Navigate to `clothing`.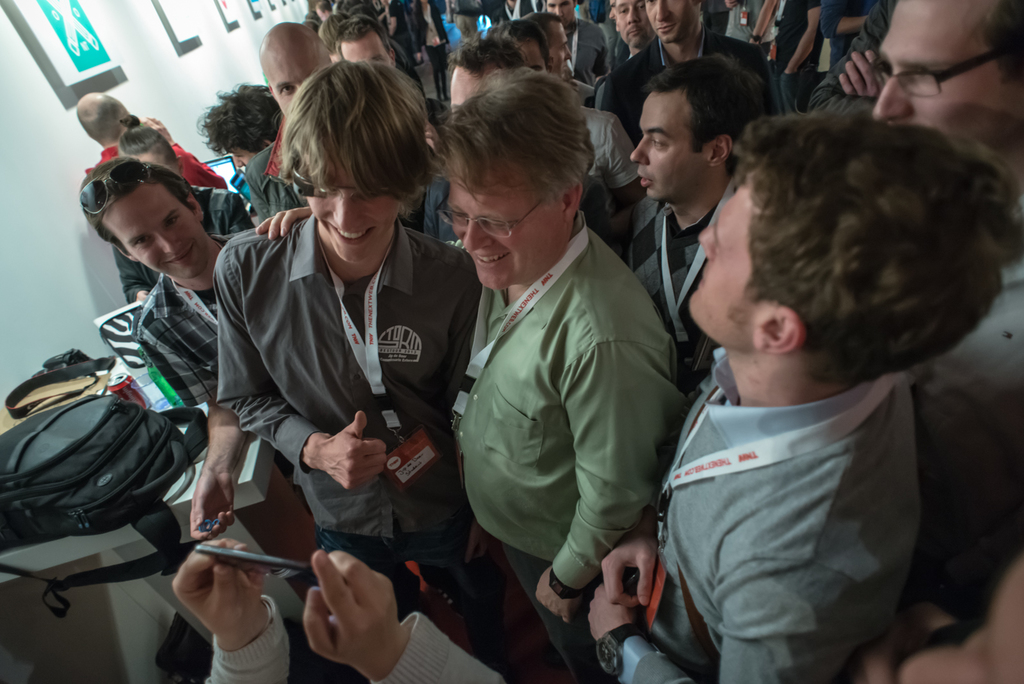
Navigation target: [x1=572, y1=100, x2=644, y2=230].
